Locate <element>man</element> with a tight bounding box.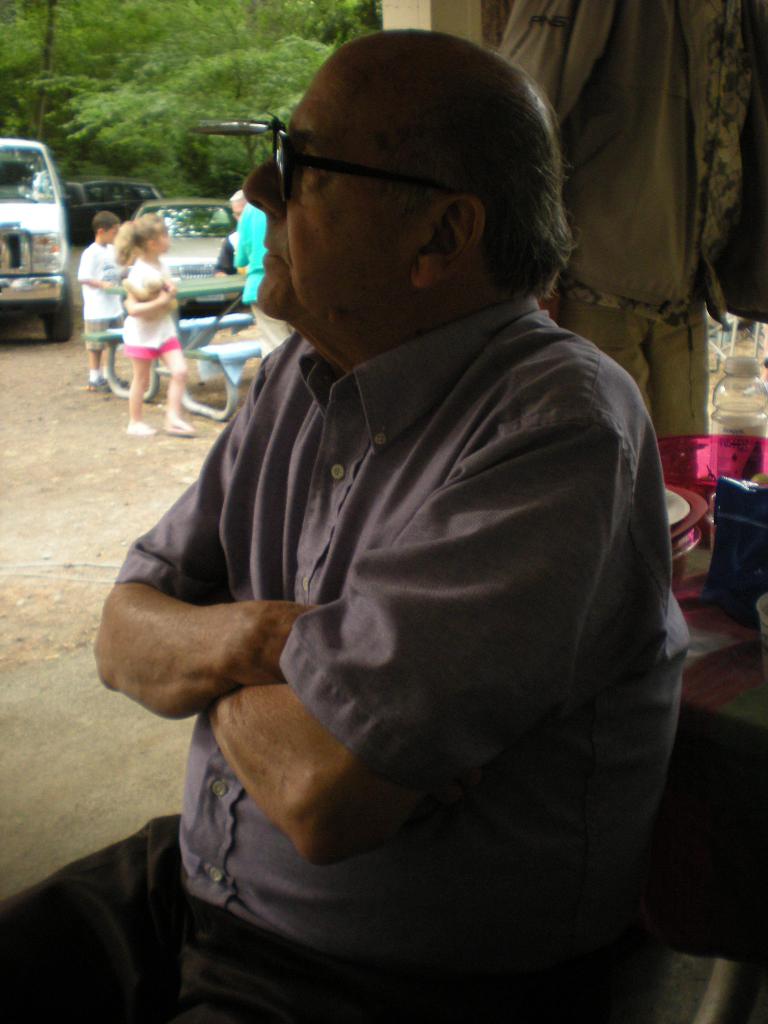
x1=100 y1=11 x2=712 y2=1023.
